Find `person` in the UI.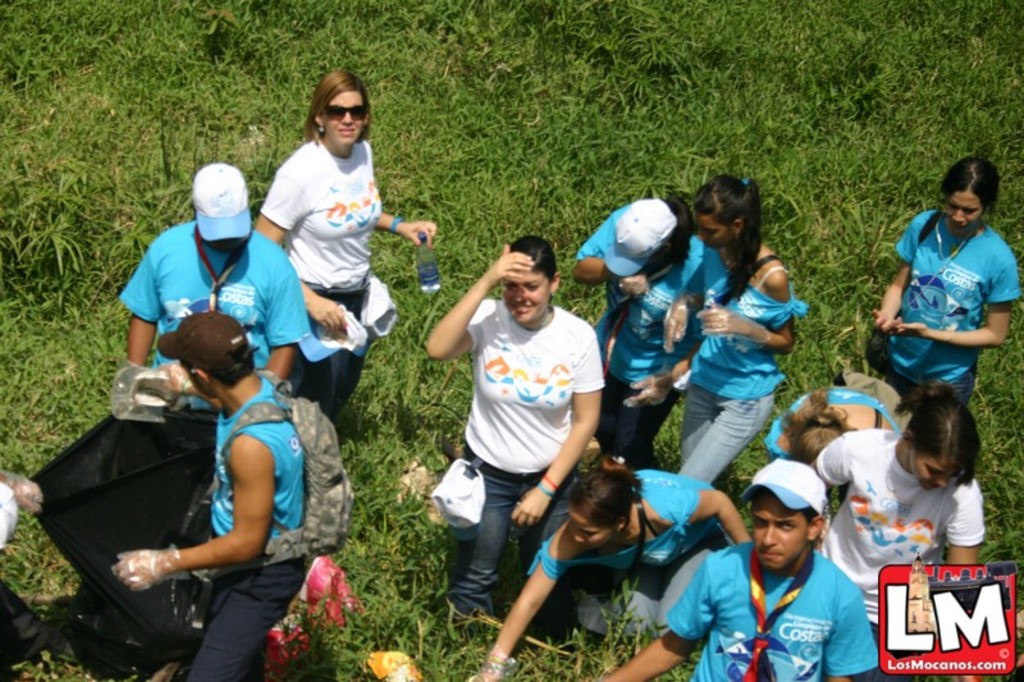
UI element at <bbox>451, 220, 593, 645</bbox>.
